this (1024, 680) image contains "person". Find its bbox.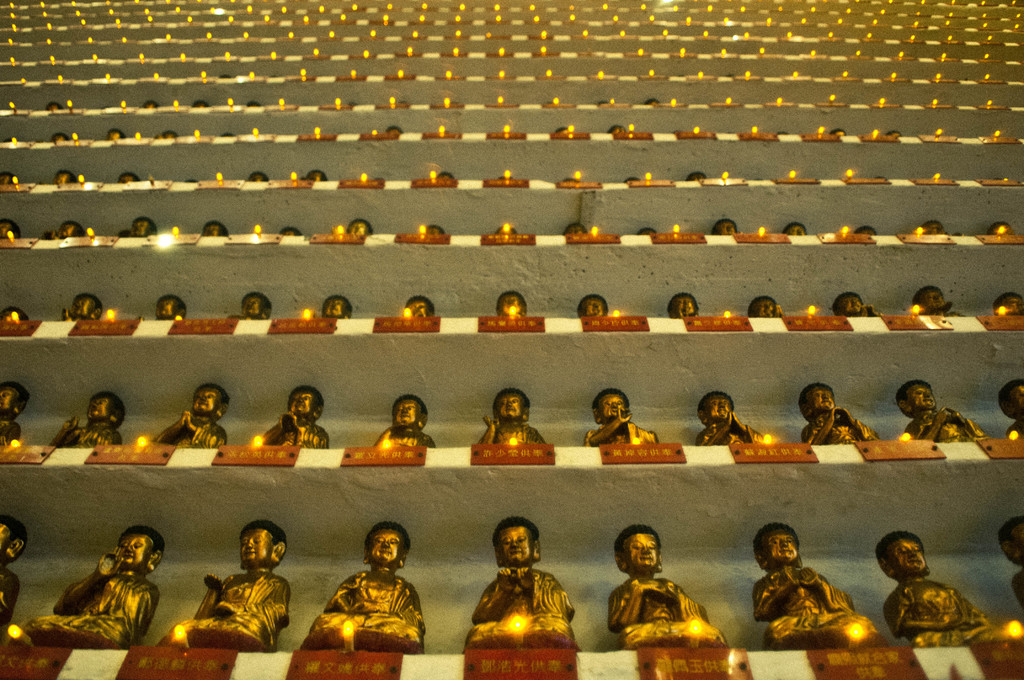
locate(753, 523, 888, 649).
